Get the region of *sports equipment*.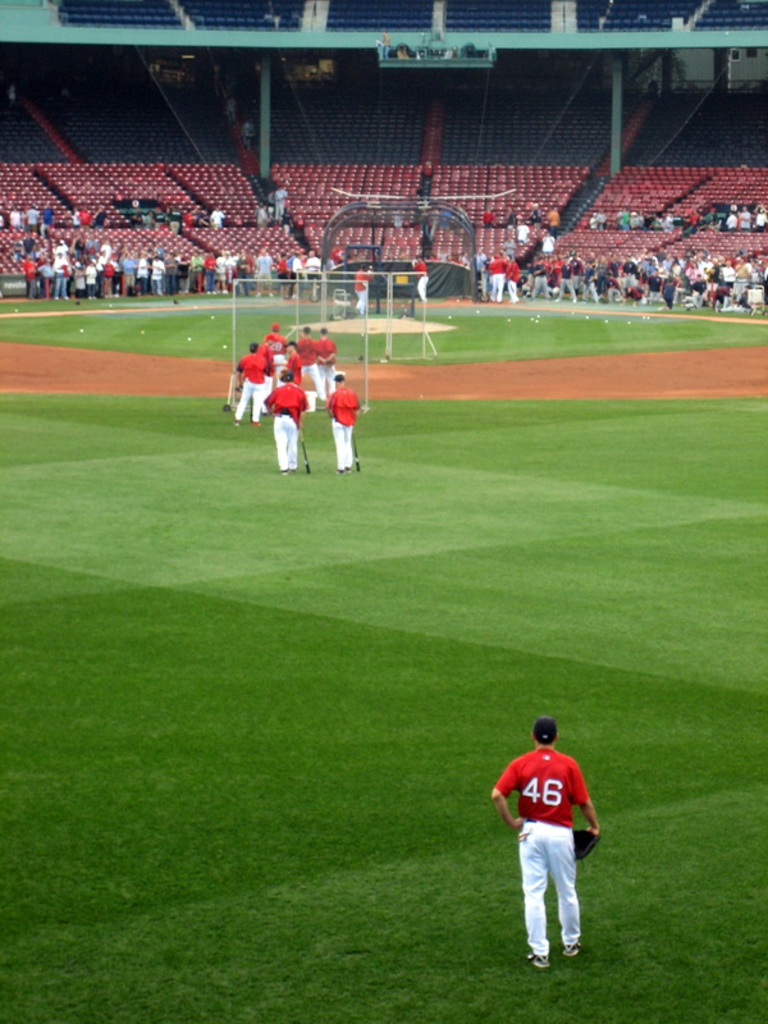
348:434:361:474.
